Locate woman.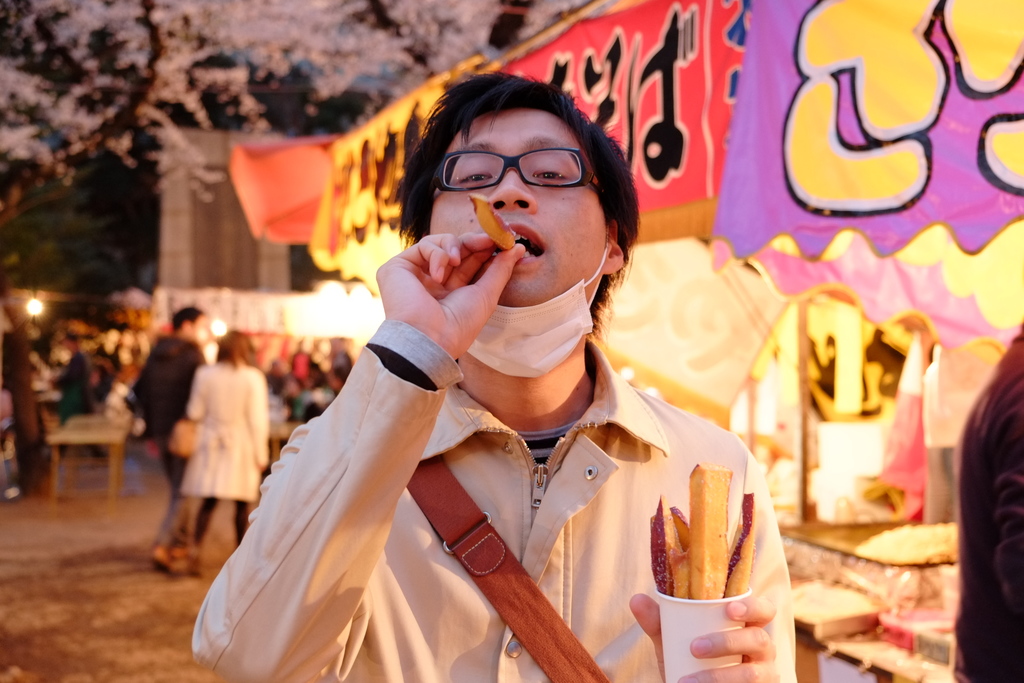
Bounding box: (215, 81, 783, 677).
